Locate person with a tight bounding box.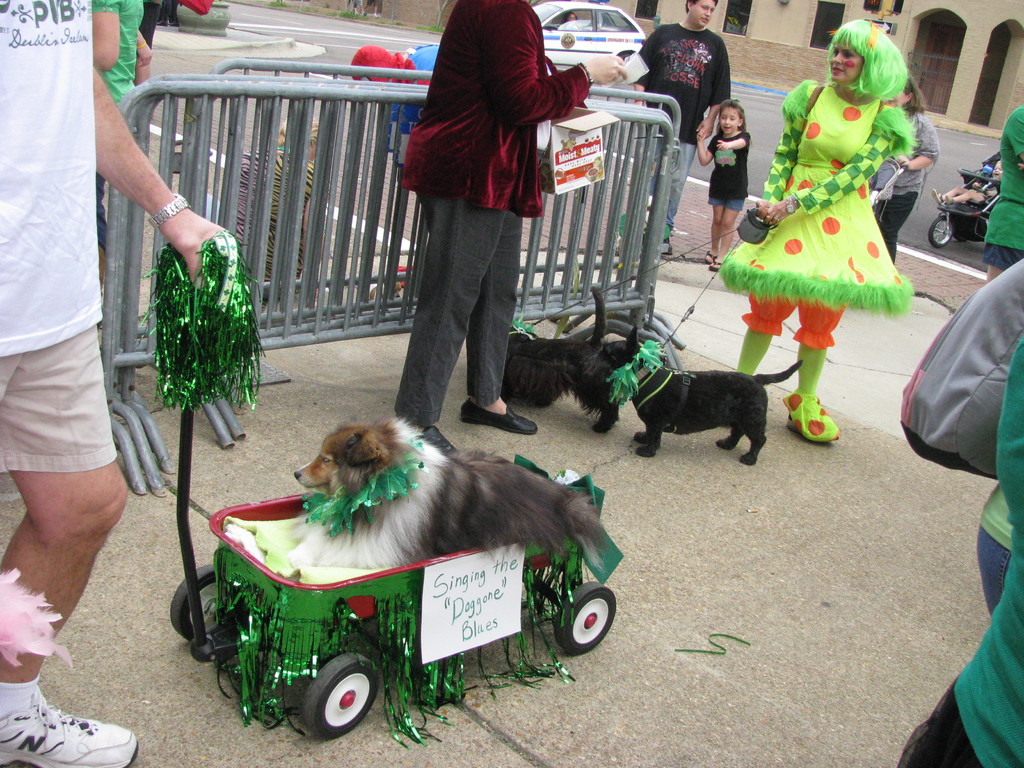
bbox=[895, 255, 1023, 767].
